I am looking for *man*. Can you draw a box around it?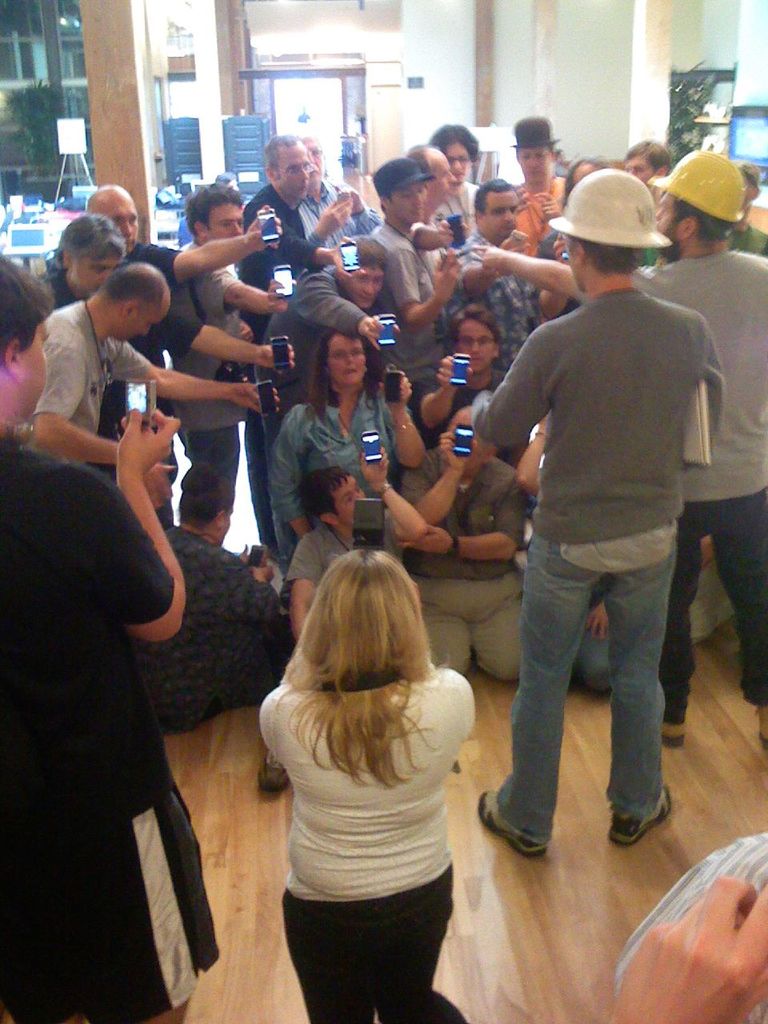
Sure, the bounding box is (left=421, top=311, right=502, bottom=423).
